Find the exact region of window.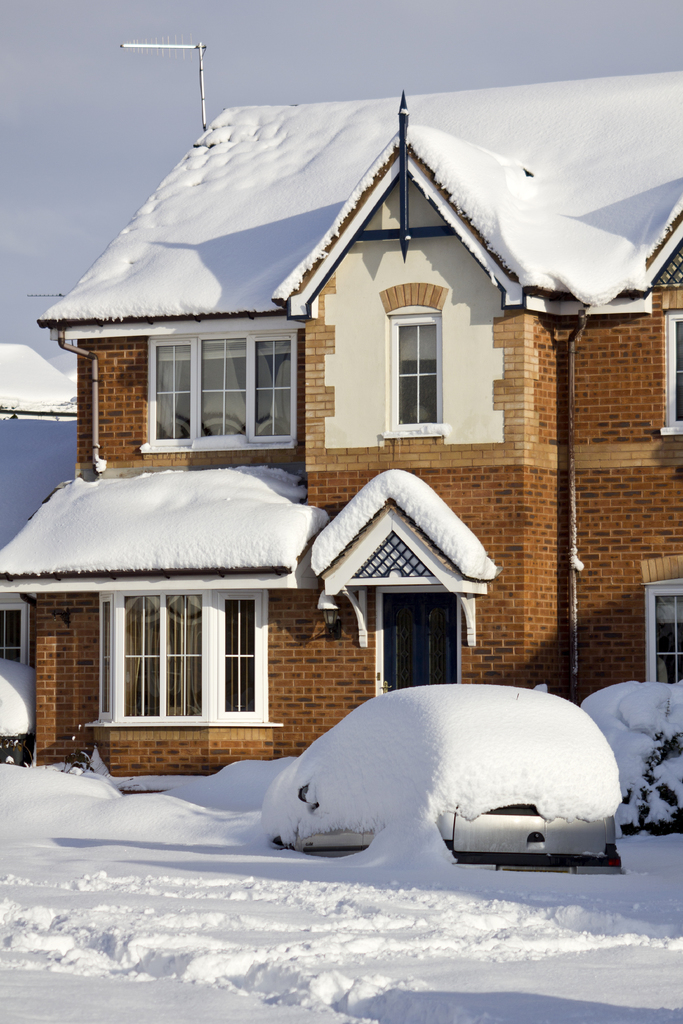
Exact region: pyautogui.locateOnScreen(660, 311, 682, 435).
